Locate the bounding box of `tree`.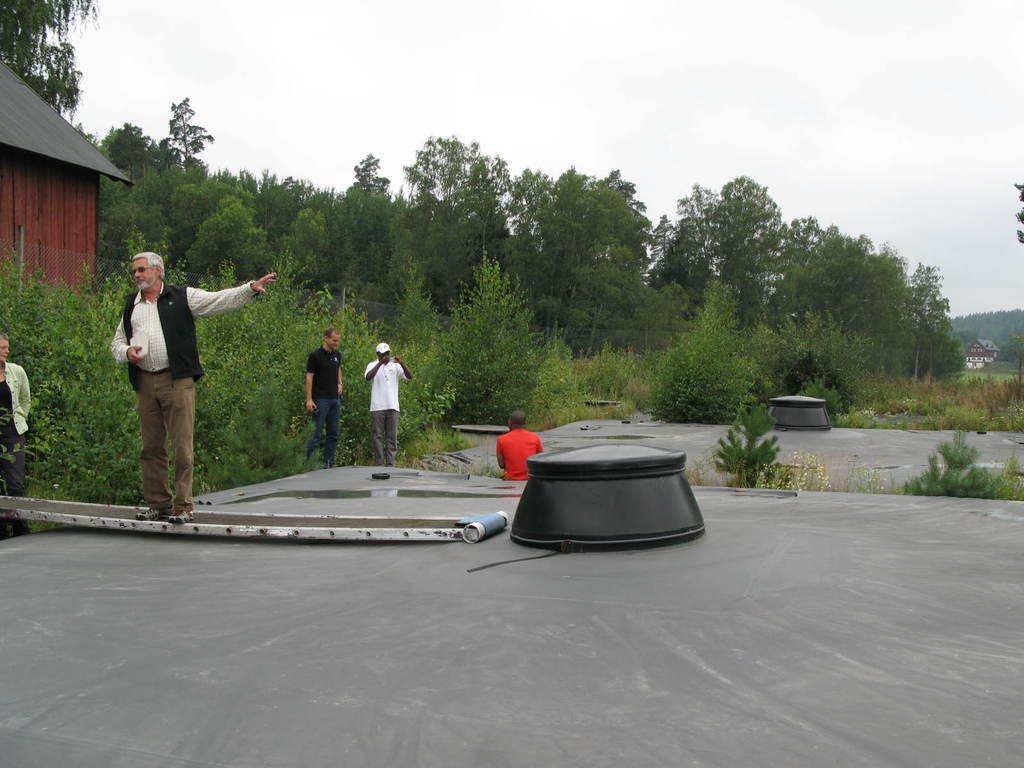
Bounding box: <region>529, 165, 665, 331</region>.
